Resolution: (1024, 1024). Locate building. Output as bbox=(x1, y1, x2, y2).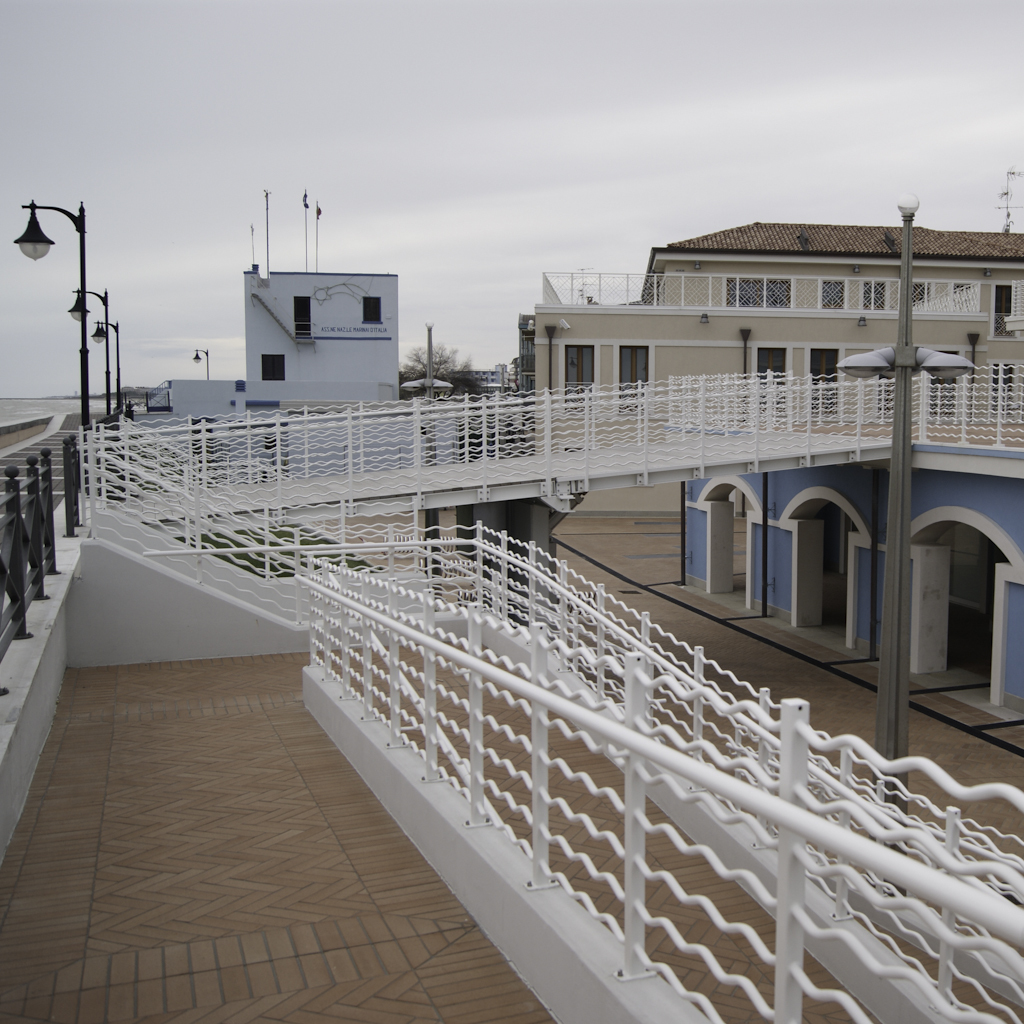
bbox=(532, 218, 1023, 517).
